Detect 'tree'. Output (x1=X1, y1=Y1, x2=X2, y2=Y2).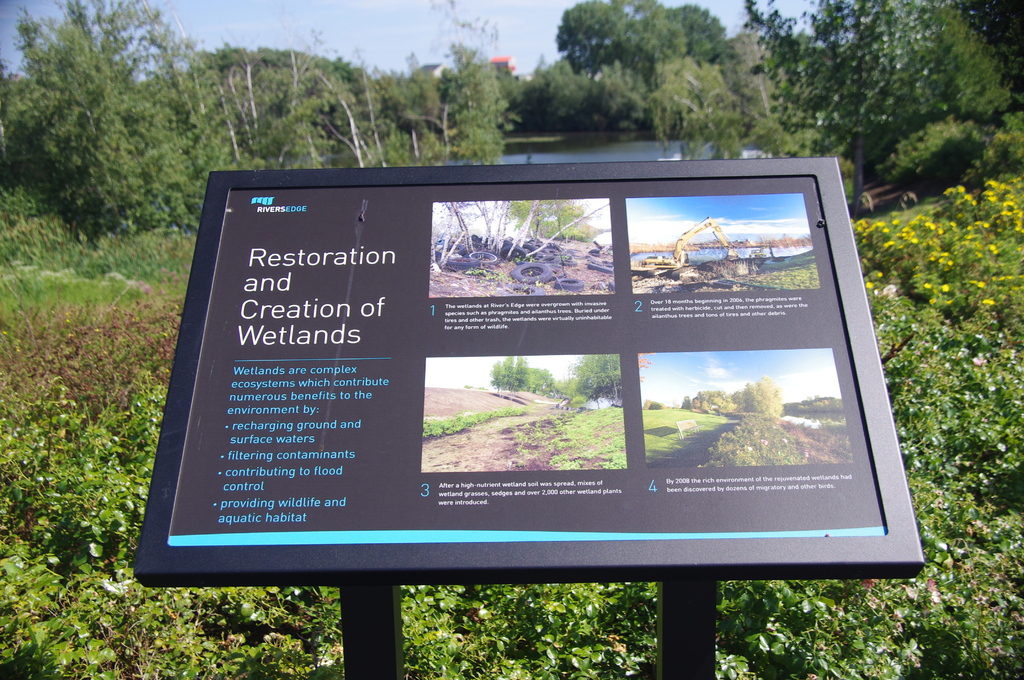
(x1=140, y1=48, x2=530, y2=236).
